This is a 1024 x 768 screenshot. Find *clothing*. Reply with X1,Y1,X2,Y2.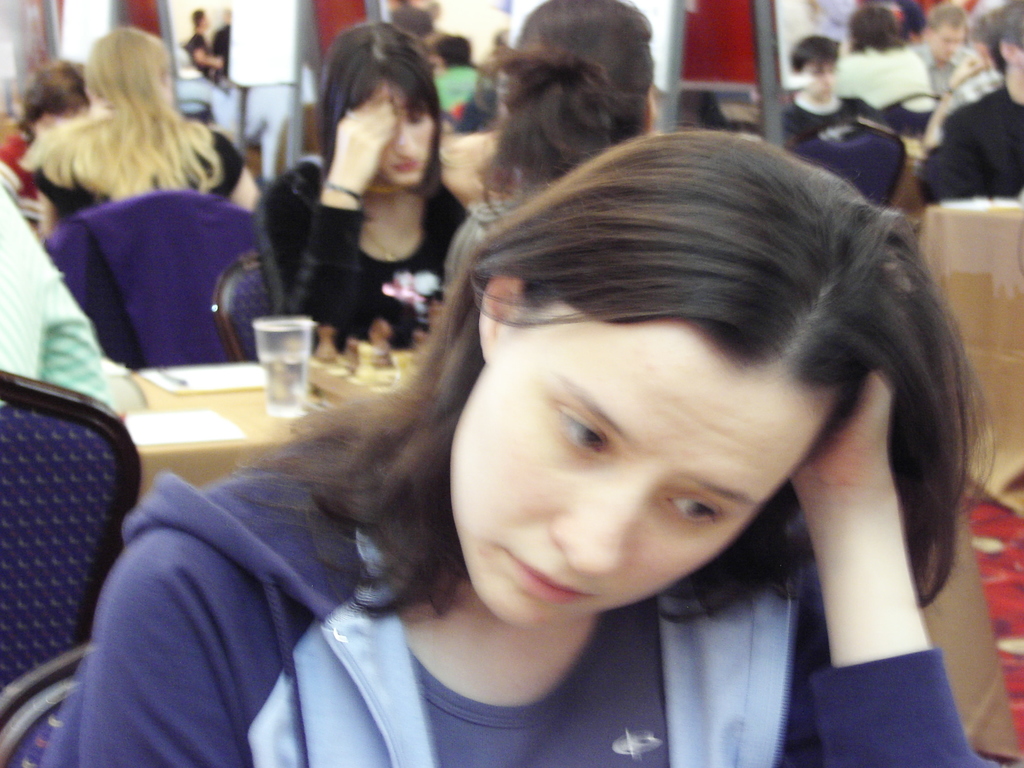
204,31,240,77.
